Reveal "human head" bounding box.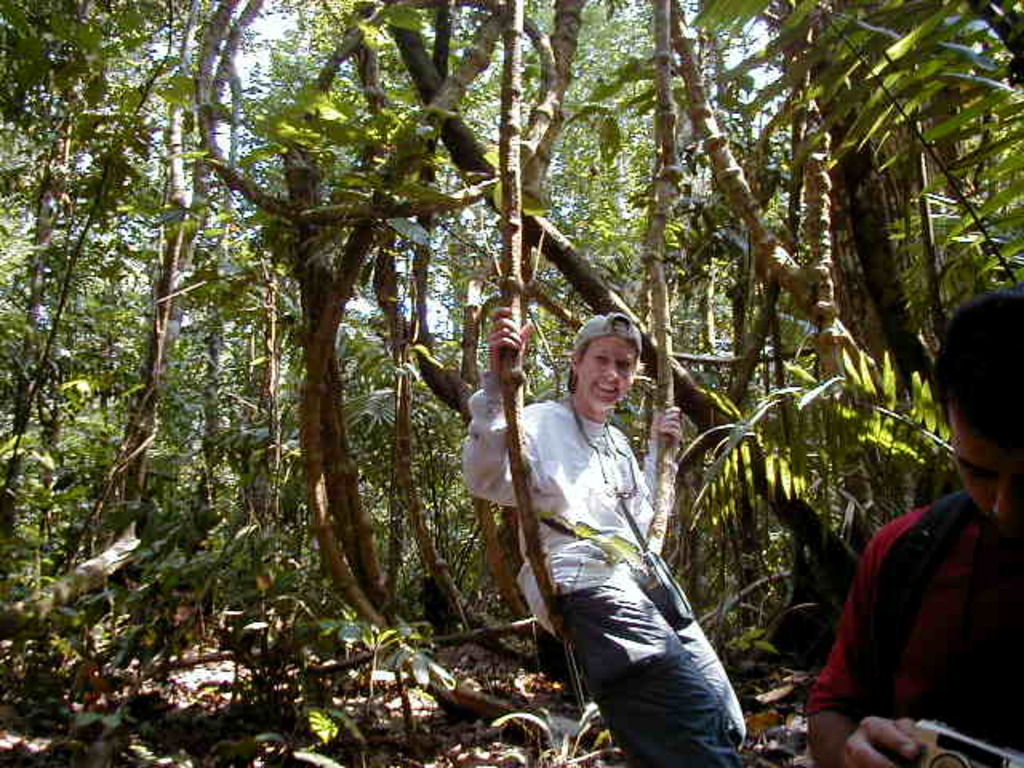
Revealed: 928:296:1022:536.
